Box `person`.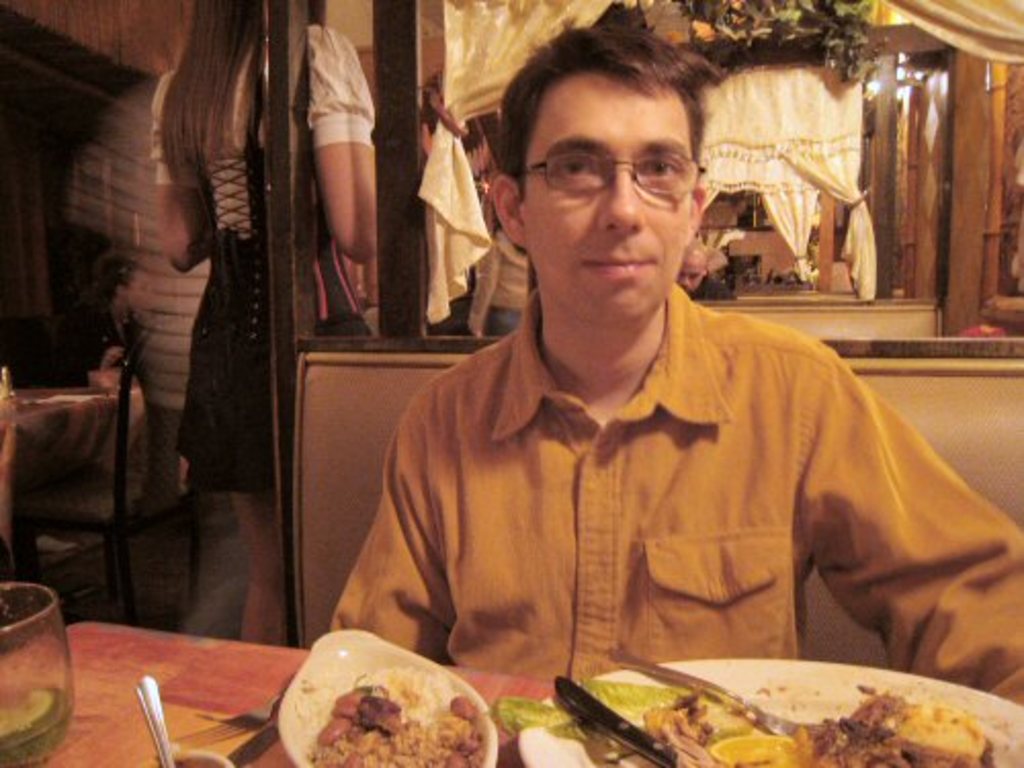
(336, 82, 987, 717).
